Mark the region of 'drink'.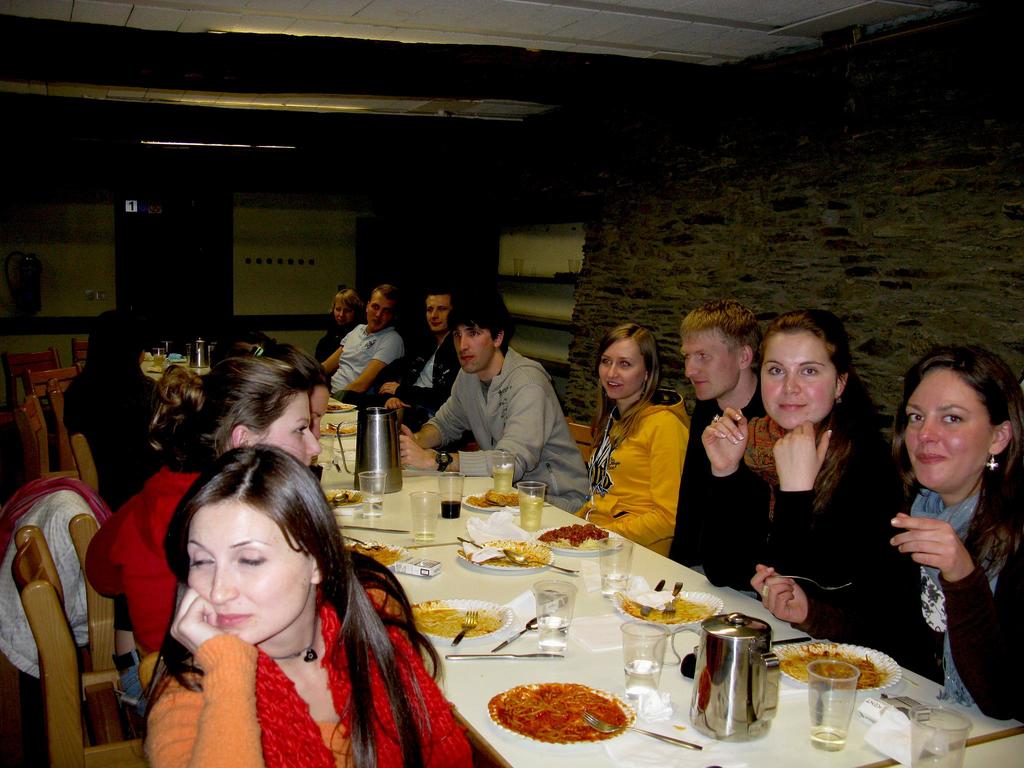
Region: 536, 617, 572, 647.
